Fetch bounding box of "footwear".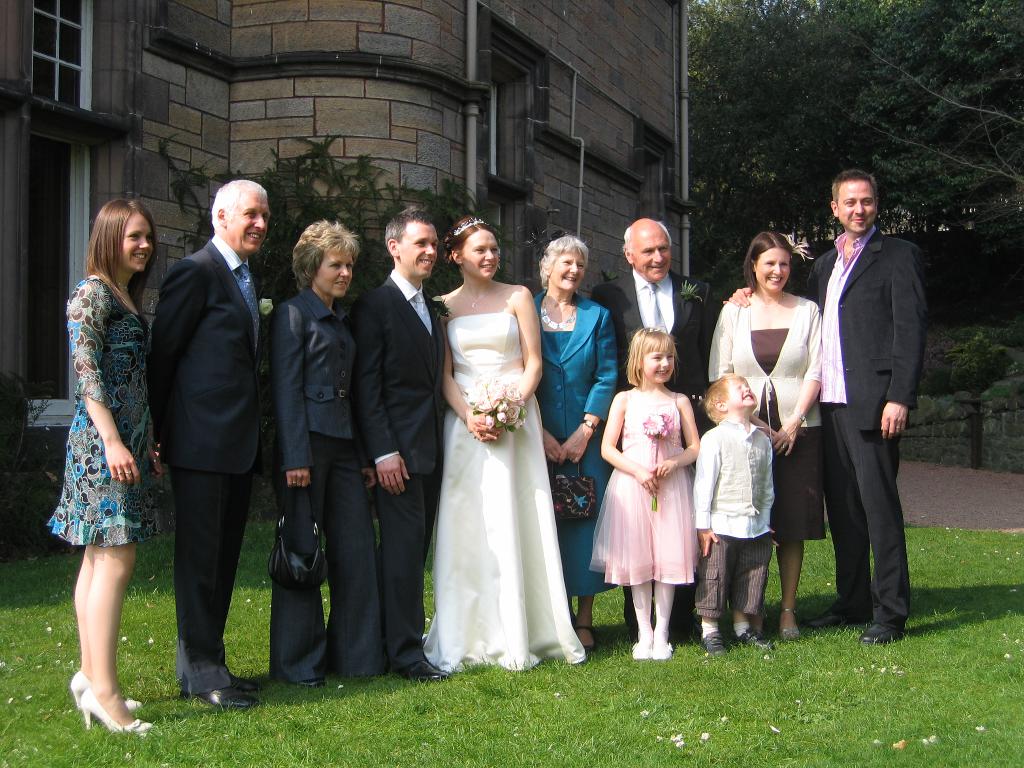
Bbox: pyautogui.locateOnScreen(574, 623, 598, 657).
